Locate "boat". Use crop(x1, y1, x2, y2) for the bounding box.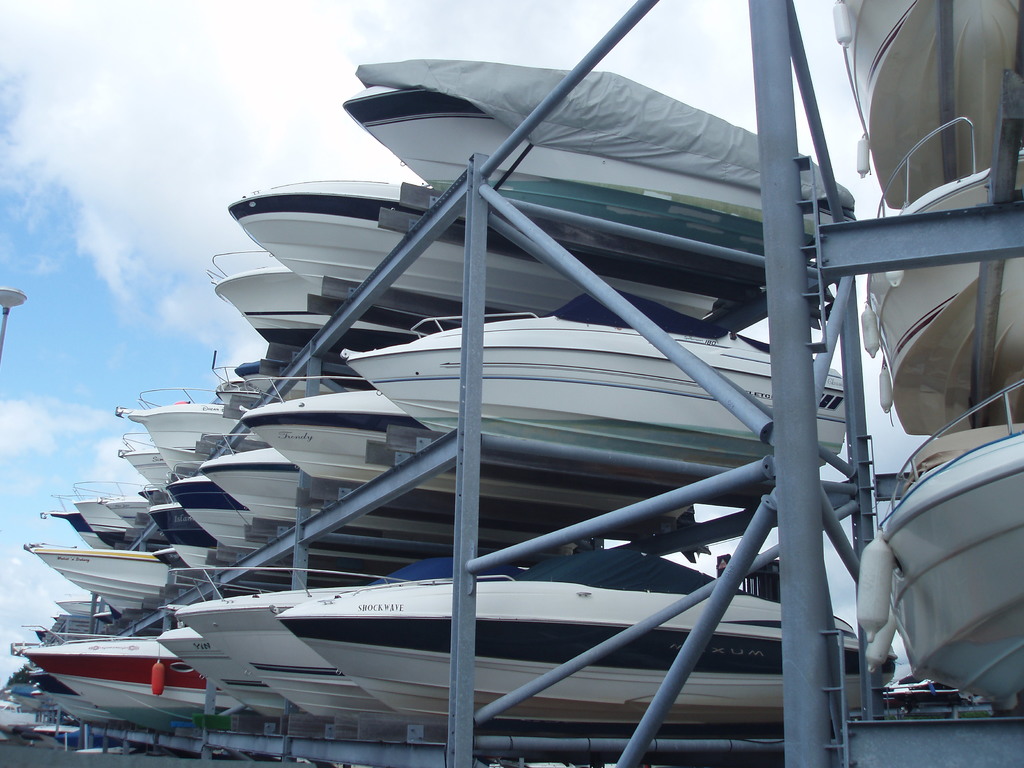
crop(141, 492, 219, 579).
